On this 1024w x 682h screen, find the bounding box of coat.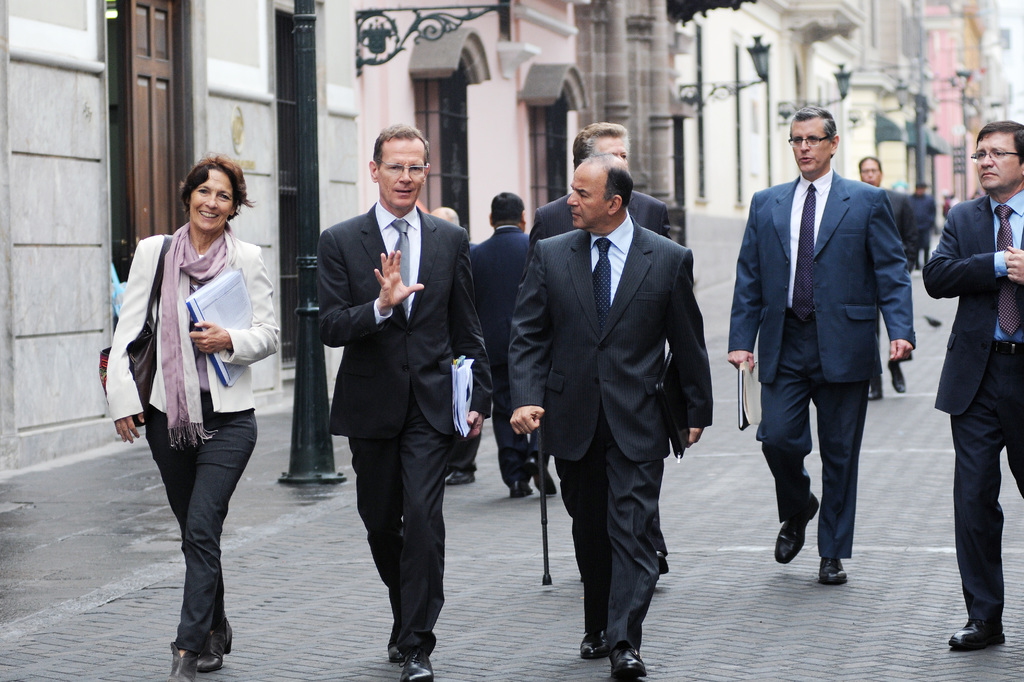
Bounding box: 532,185,673,248.
